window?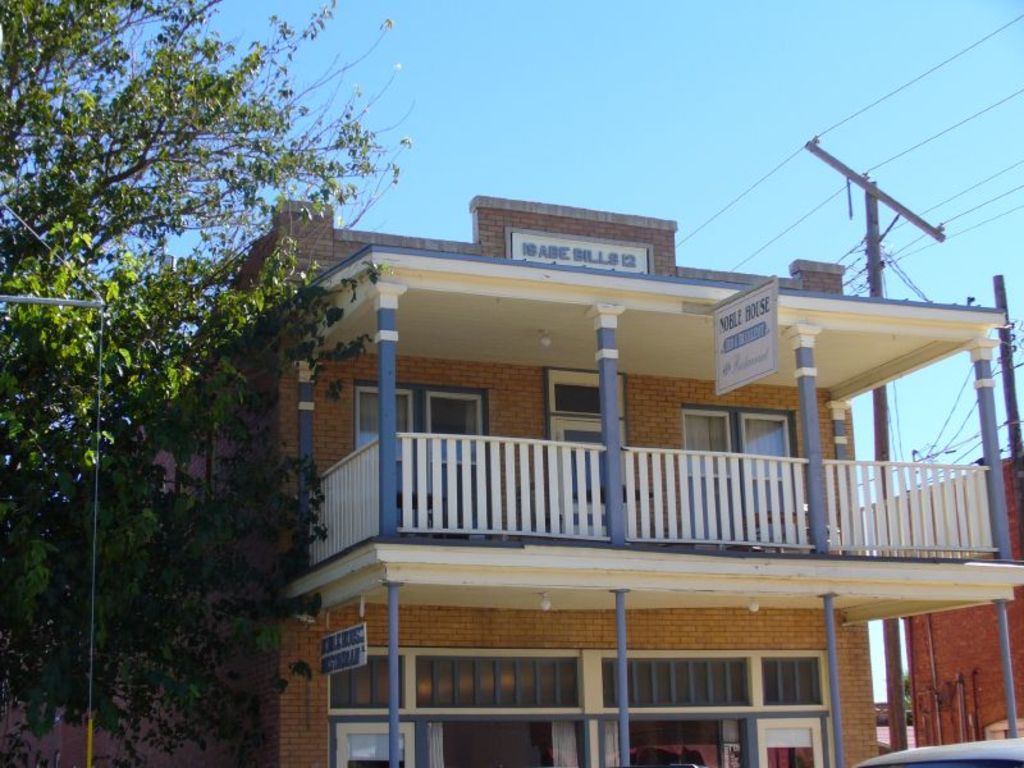
<region>753, 714, 828, 767</region>
